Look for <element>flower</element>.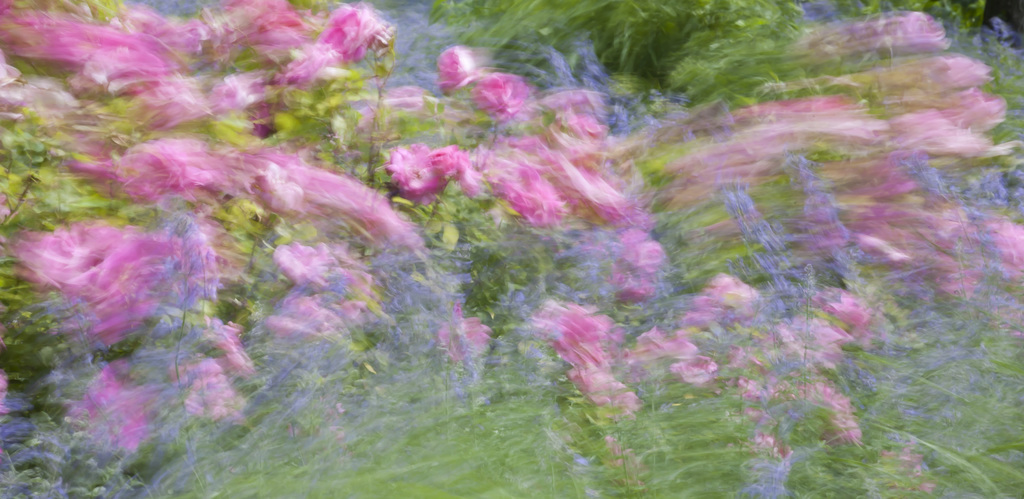
Found: 468 70 527 119.
